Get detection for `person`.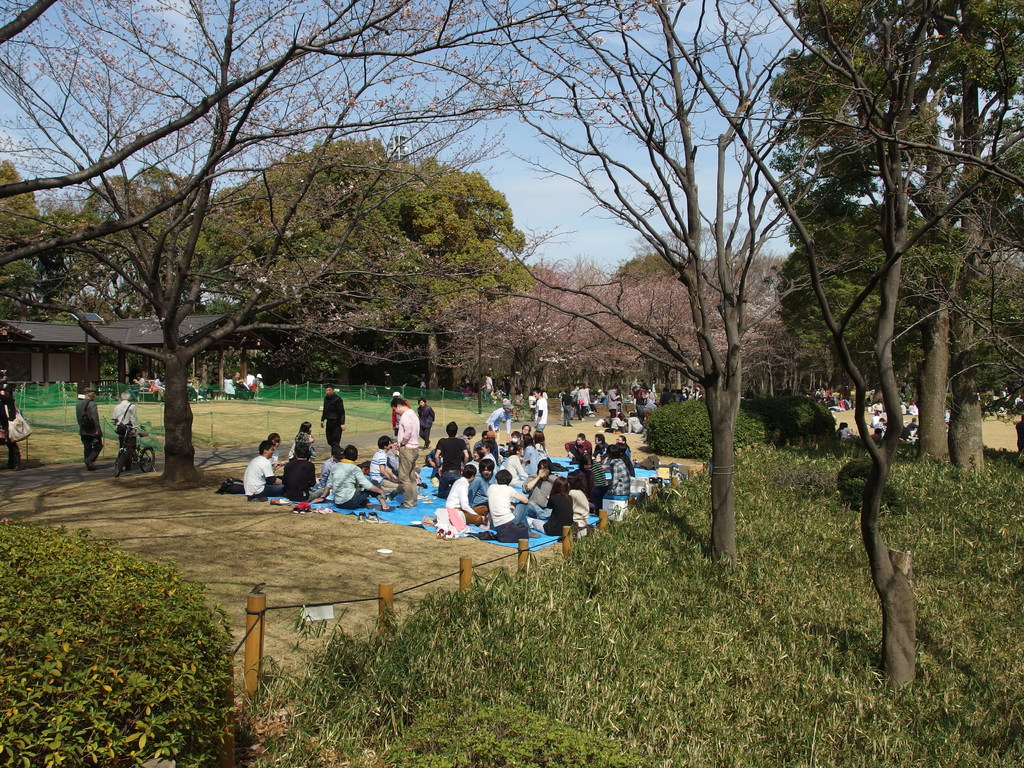
Detection: rect(320, 438, 381, 511).
